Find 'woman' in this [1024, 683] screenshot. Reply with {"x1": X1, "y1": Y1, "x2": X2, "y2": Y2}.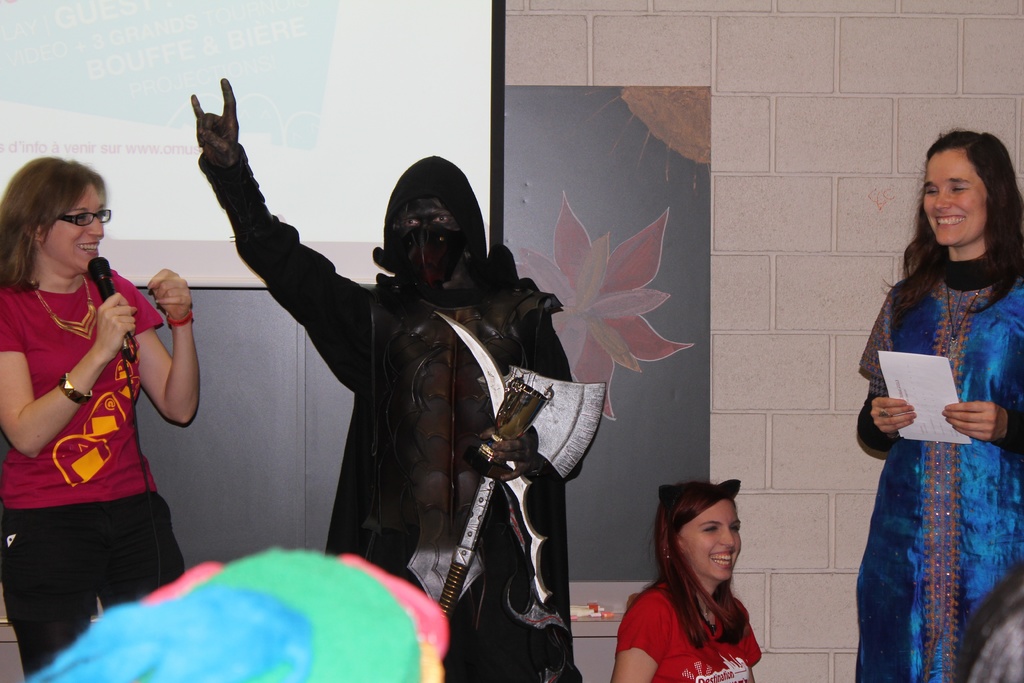
{"x1": 612, "y1": 478, "x2": 769, "y2": 682}.
